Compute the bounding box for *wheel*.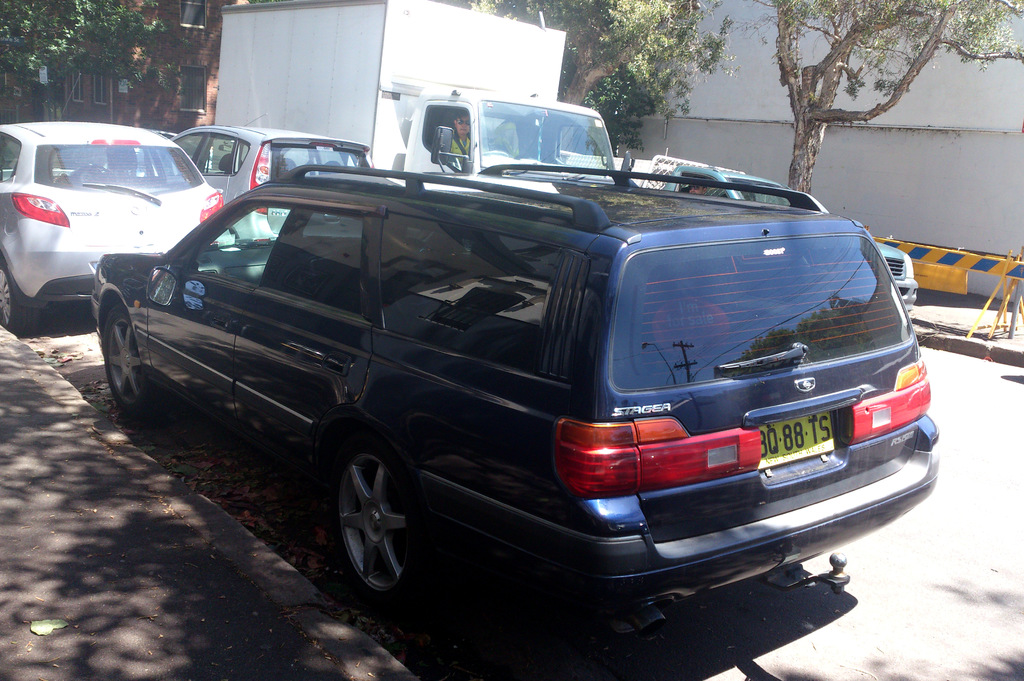
[481,149,508,160].
